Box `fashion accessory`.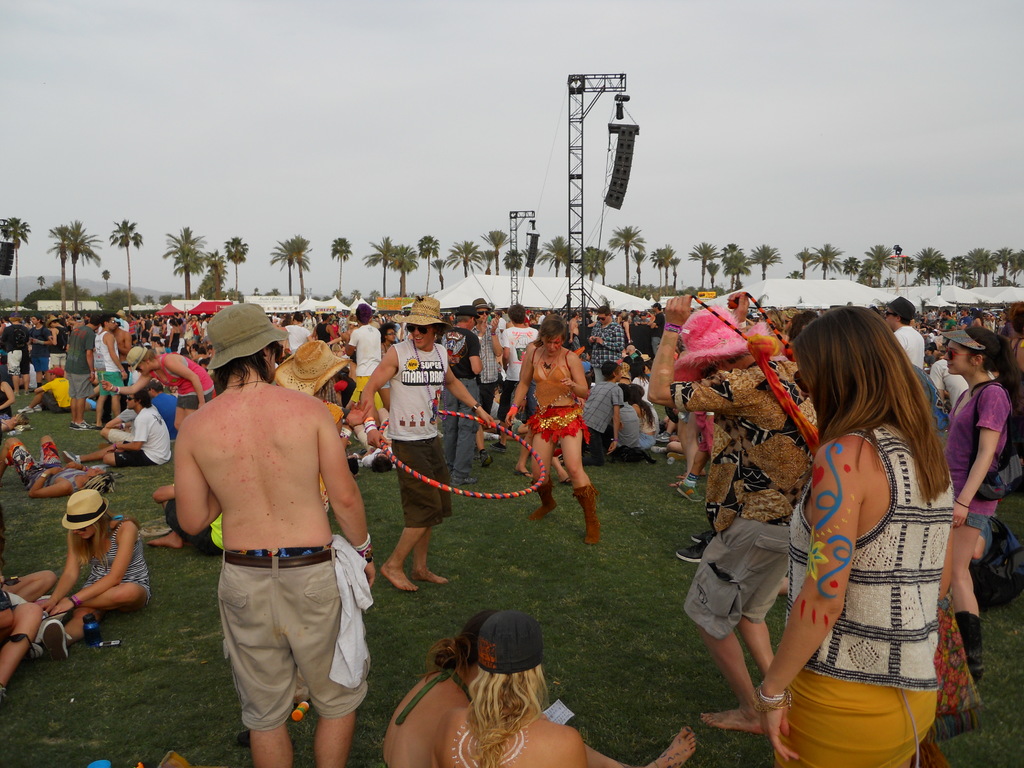
{"x1": 965, "y1": 383, "x2": 1009, "y2": 497}.
